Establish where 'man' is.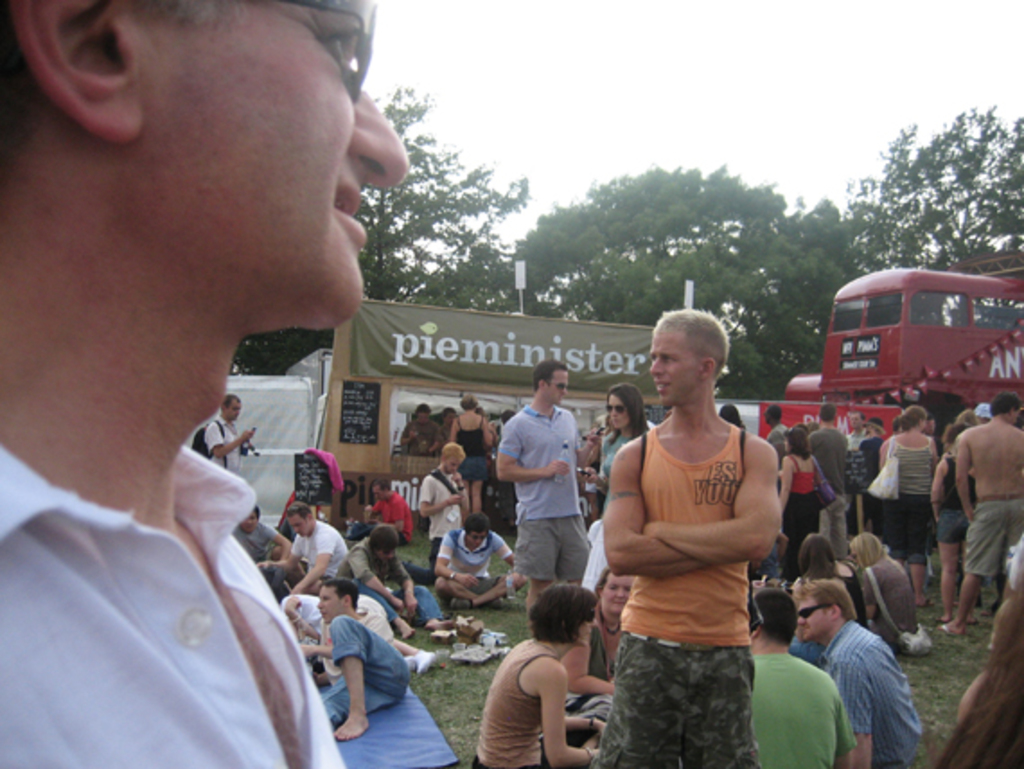
Established at (left=196, top=392, right=253, bottom=474).
